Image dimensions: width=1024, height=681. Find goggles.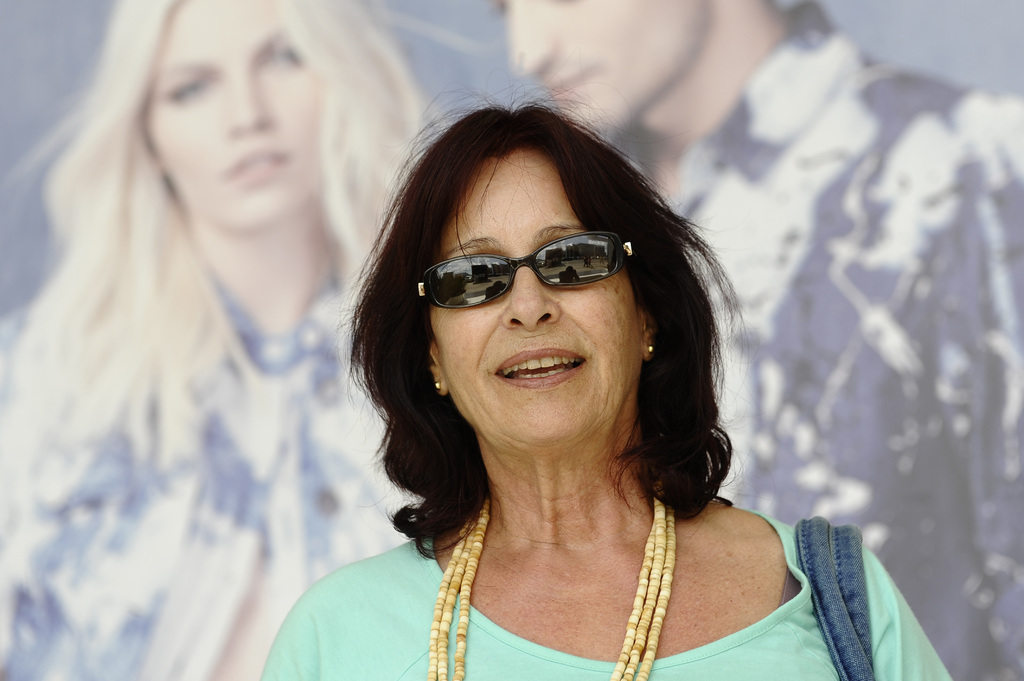
bbox=[415, 225, 641, 310].
